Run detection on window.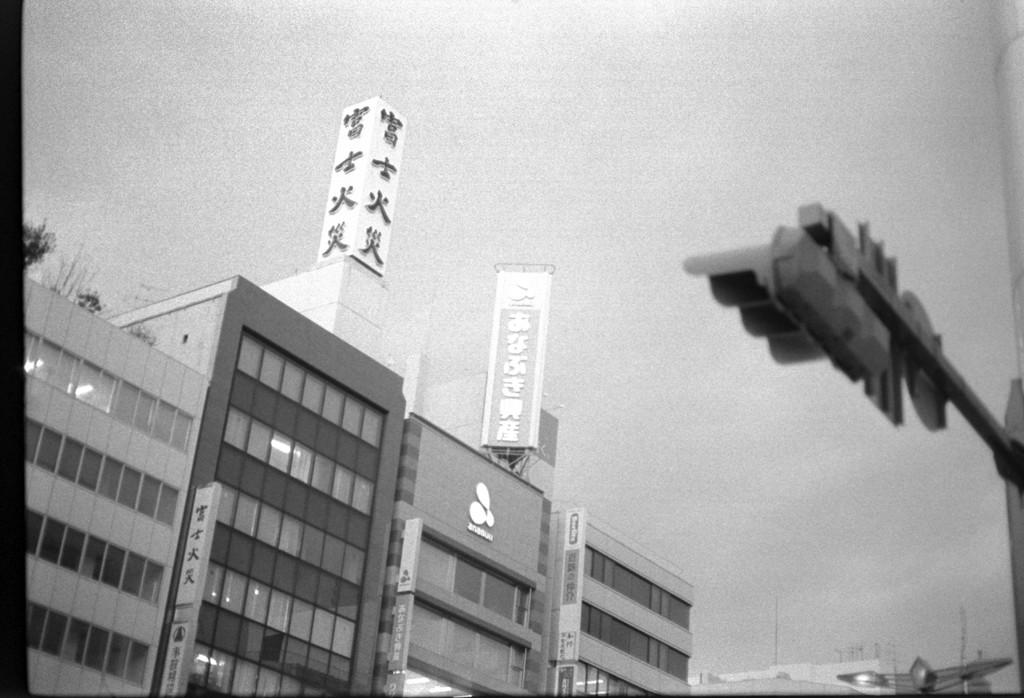
Result: pyautogui.locateOnScreen(397, 663, 470, 695).
